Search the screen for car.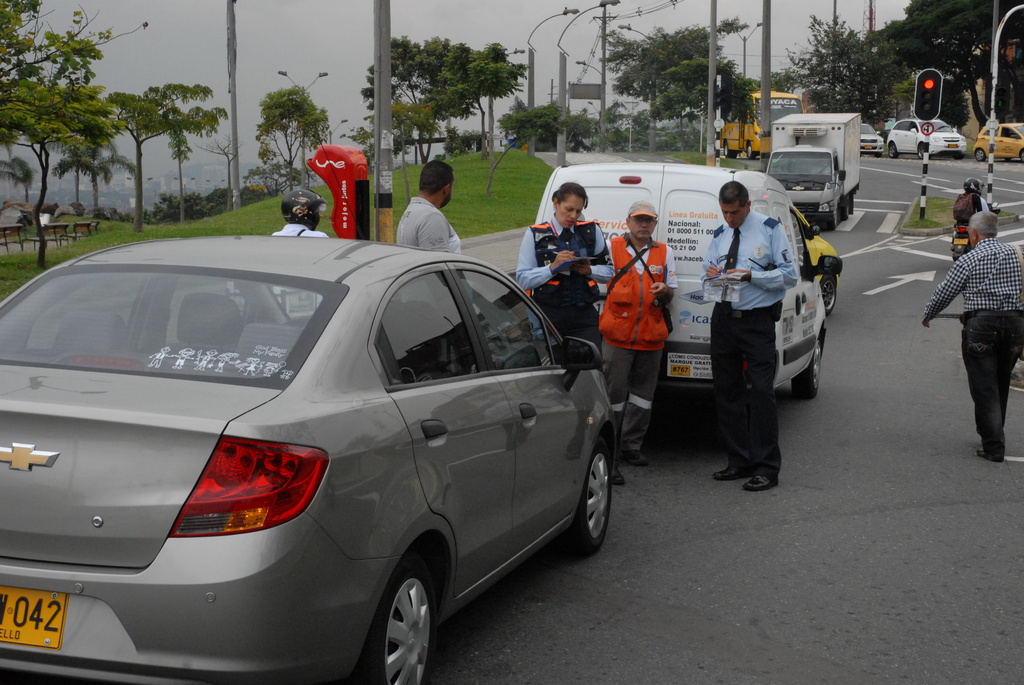
Found at bbox=[890, 119, 965, 159].
